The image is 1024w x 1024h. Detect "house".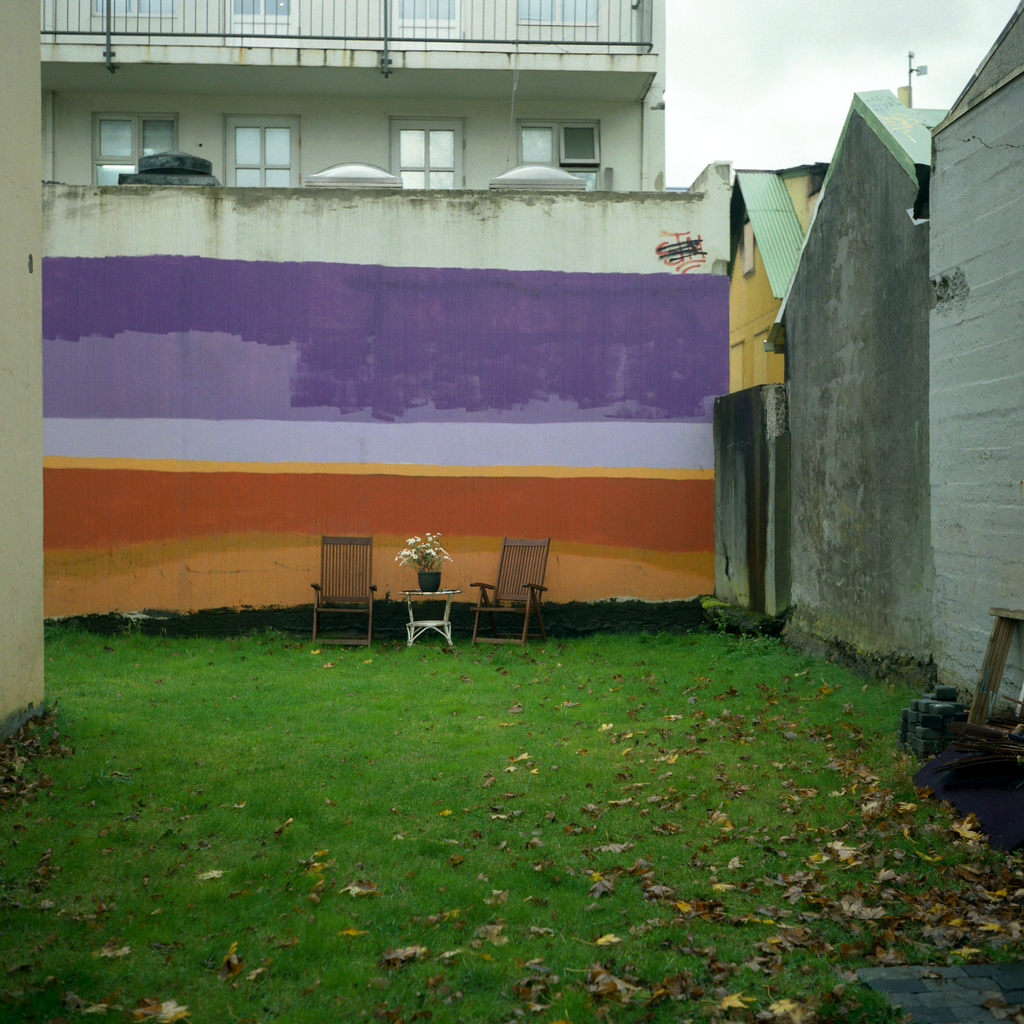
Detection: pyautogui.locateOnScreen(696, 32, 1005, 732).
